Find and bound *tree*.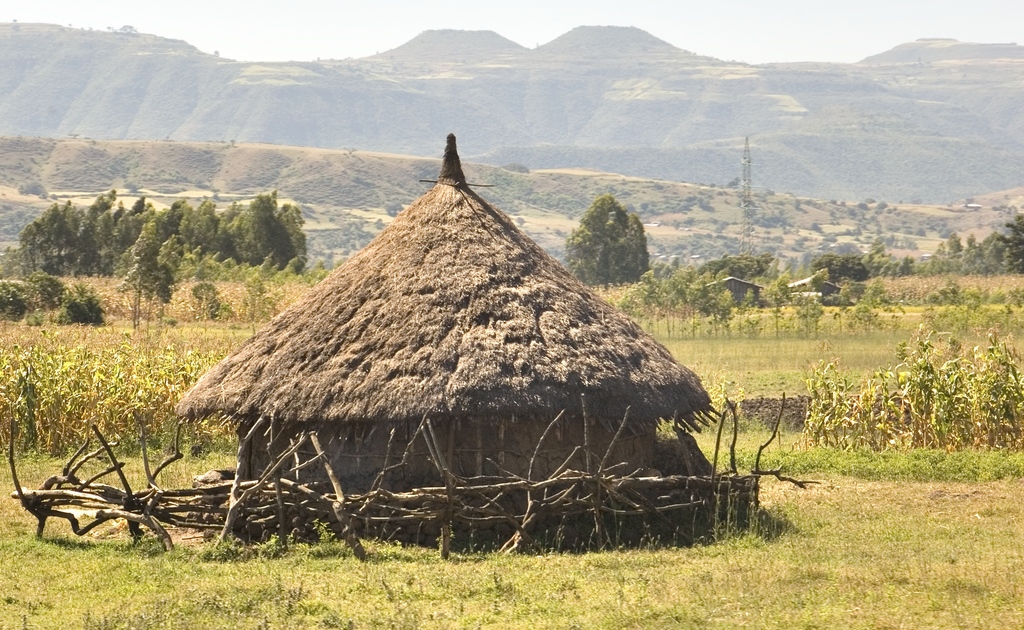
Bound: 192 278 226 324.
